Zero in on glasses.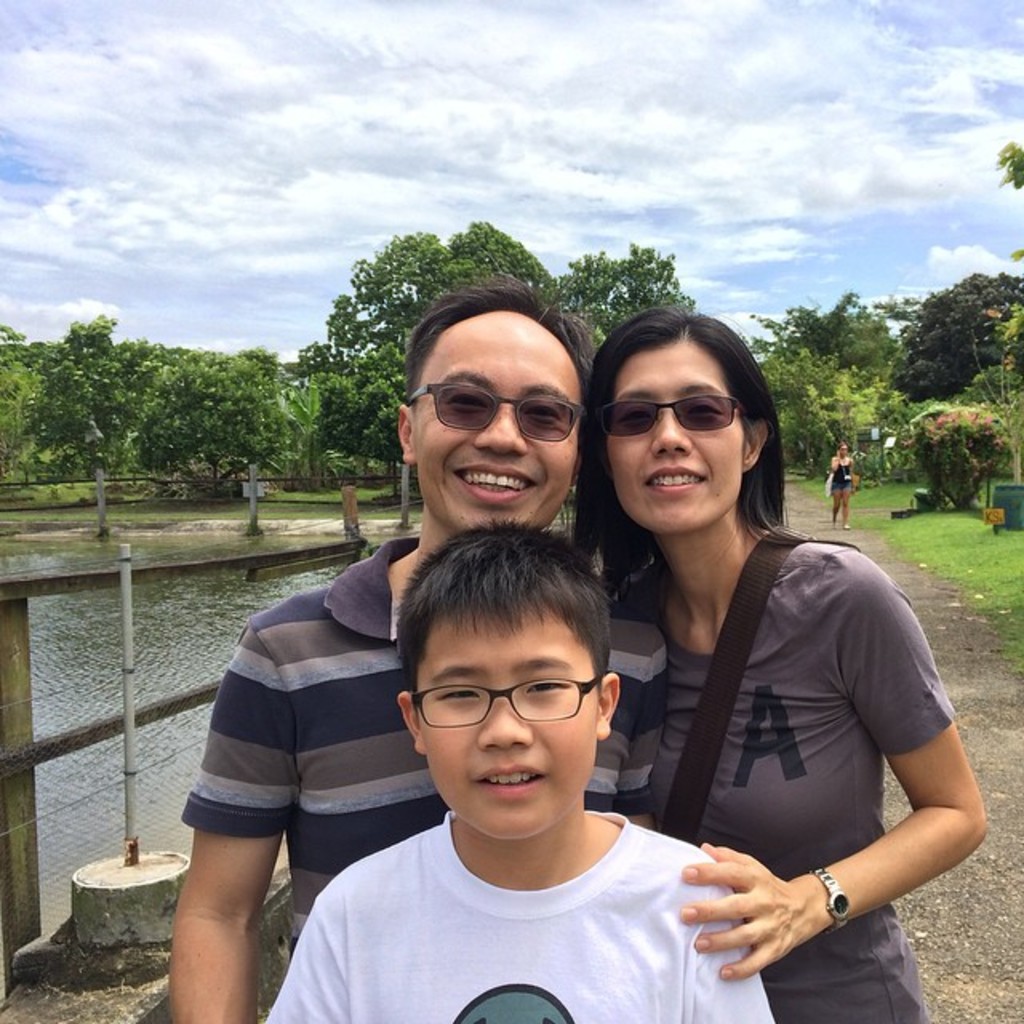
Zeroed in: box=[397, 694, 621, 765].
